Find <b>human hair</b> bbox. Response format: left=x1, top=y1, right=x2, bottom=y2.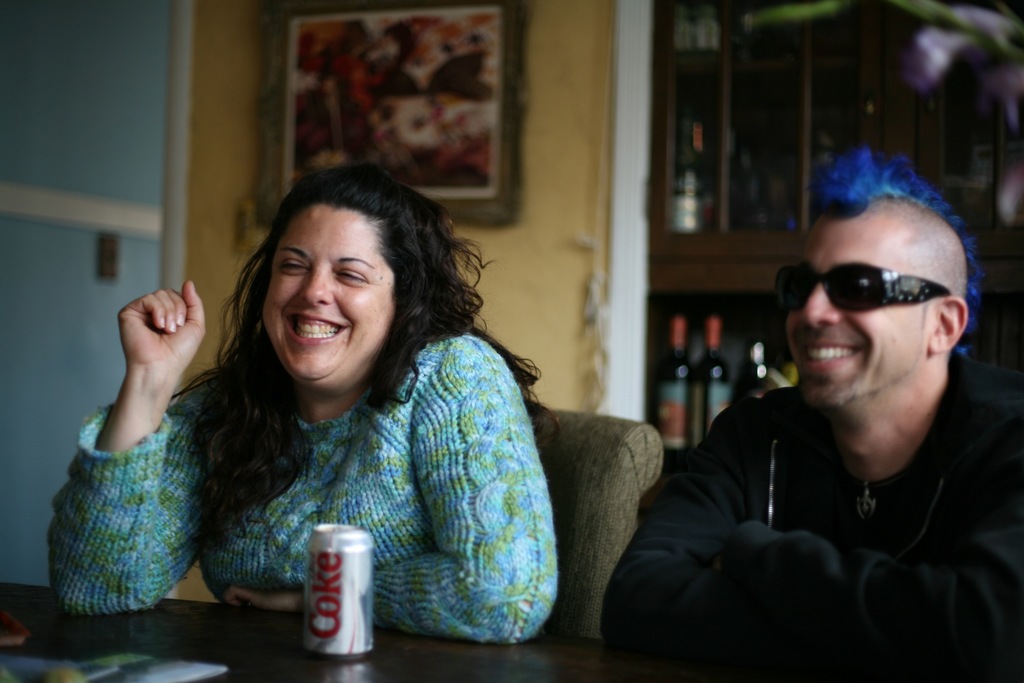
left=169, top=159, right=563, bottom=562.
